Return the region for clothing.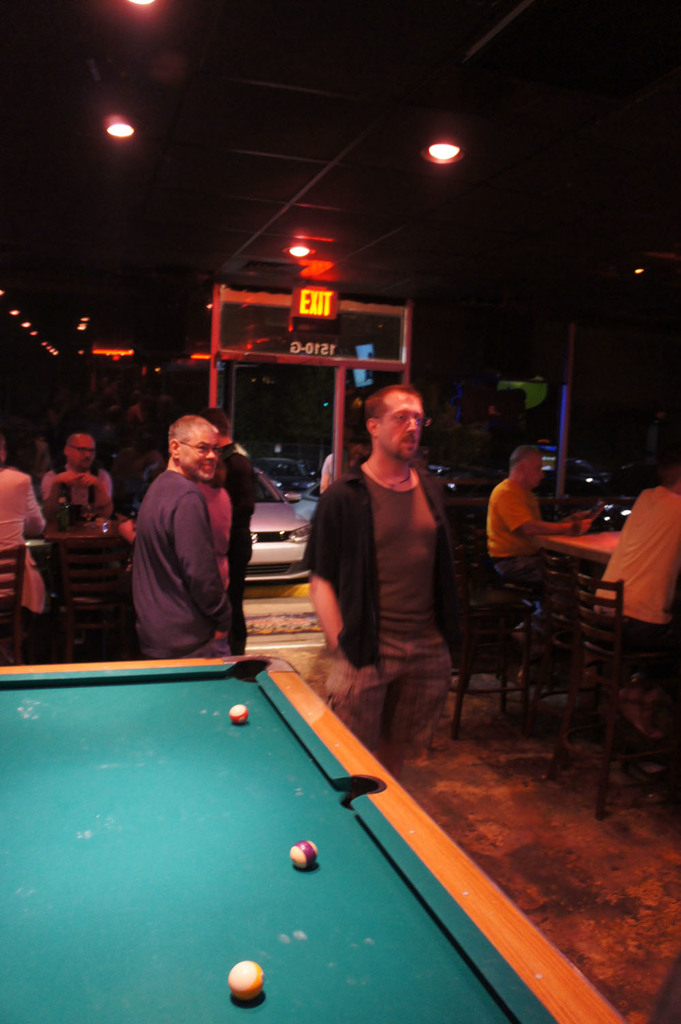
121,438,250,664.
